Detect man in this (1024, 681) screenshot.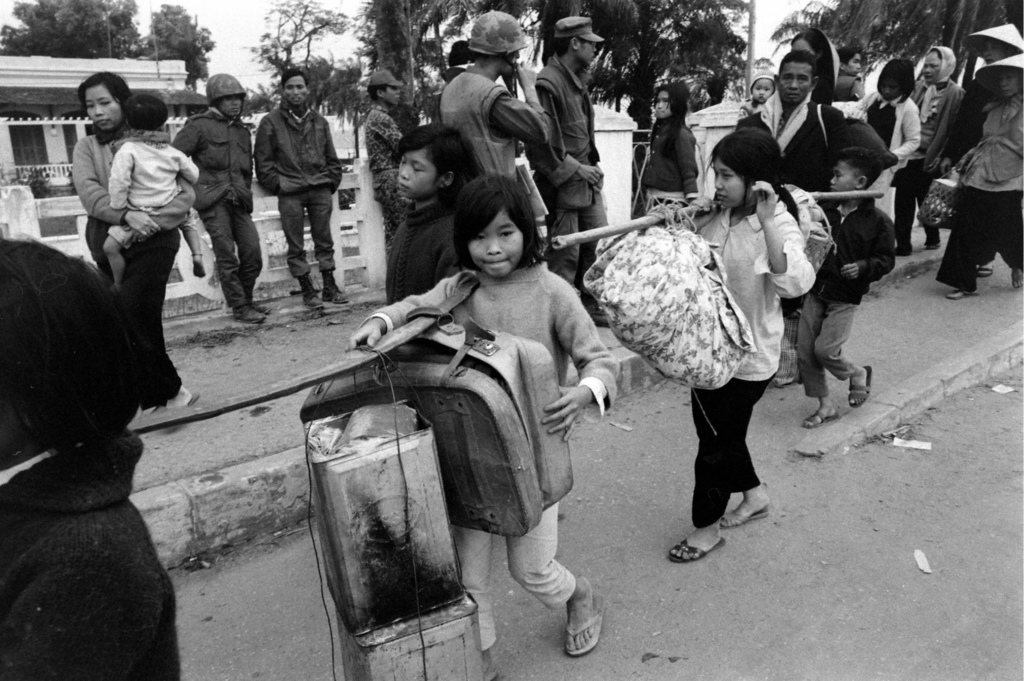
Detection: (736, 50, 849, 382).
